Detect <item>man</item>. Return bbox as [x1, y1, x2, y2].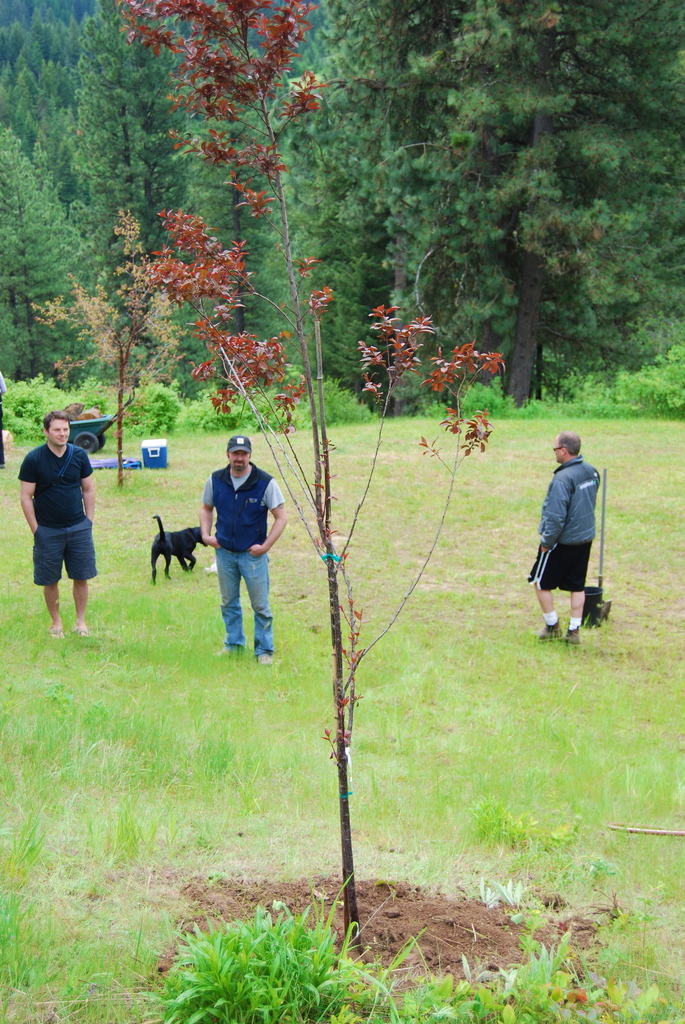
[19, 412, 95, 641].
